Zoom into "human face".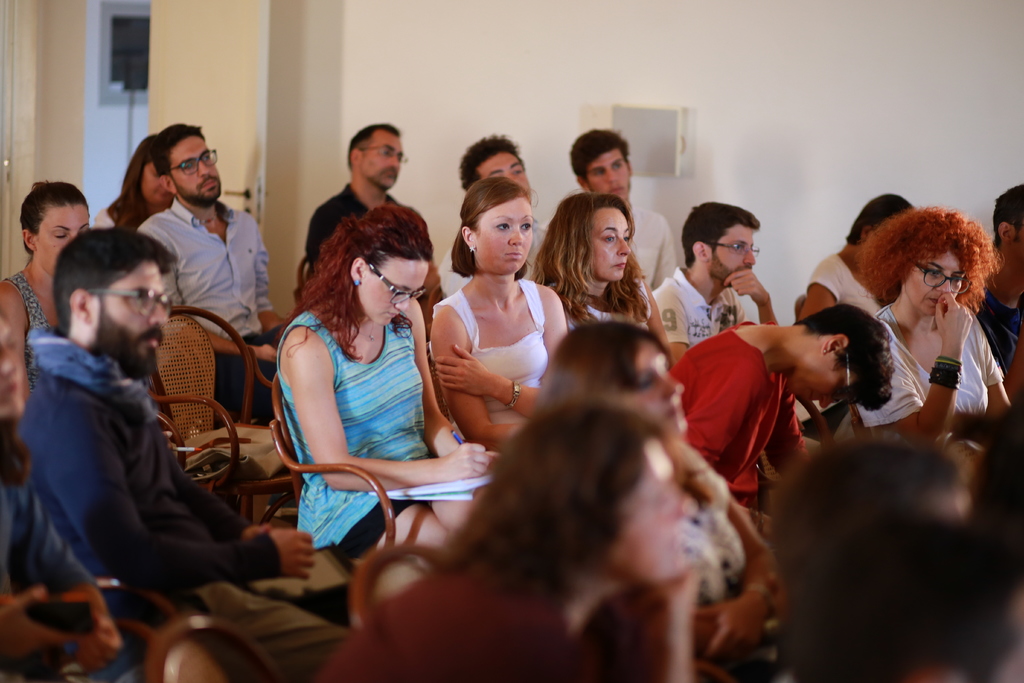
Zoom target: (left=479, top=197, right=532, bottom=275).
